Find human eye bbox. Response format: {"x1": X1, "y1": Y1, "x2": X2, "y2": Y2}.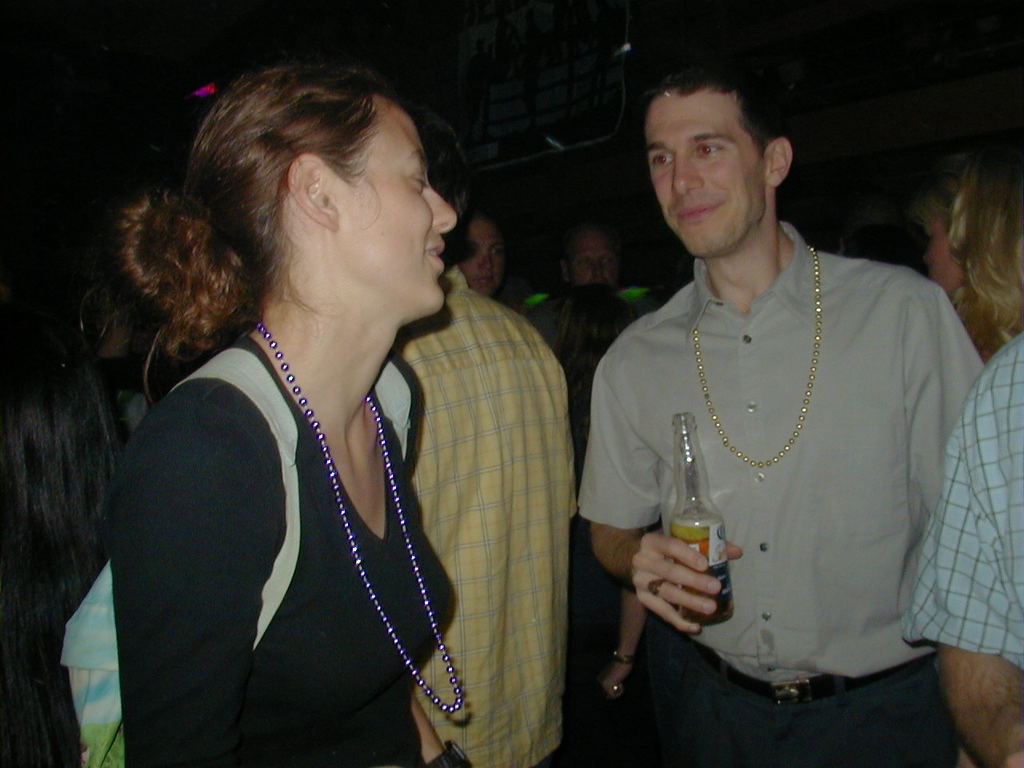
{"x1": 601, "y1": 254, "x2": 616, "y2": 266}.
